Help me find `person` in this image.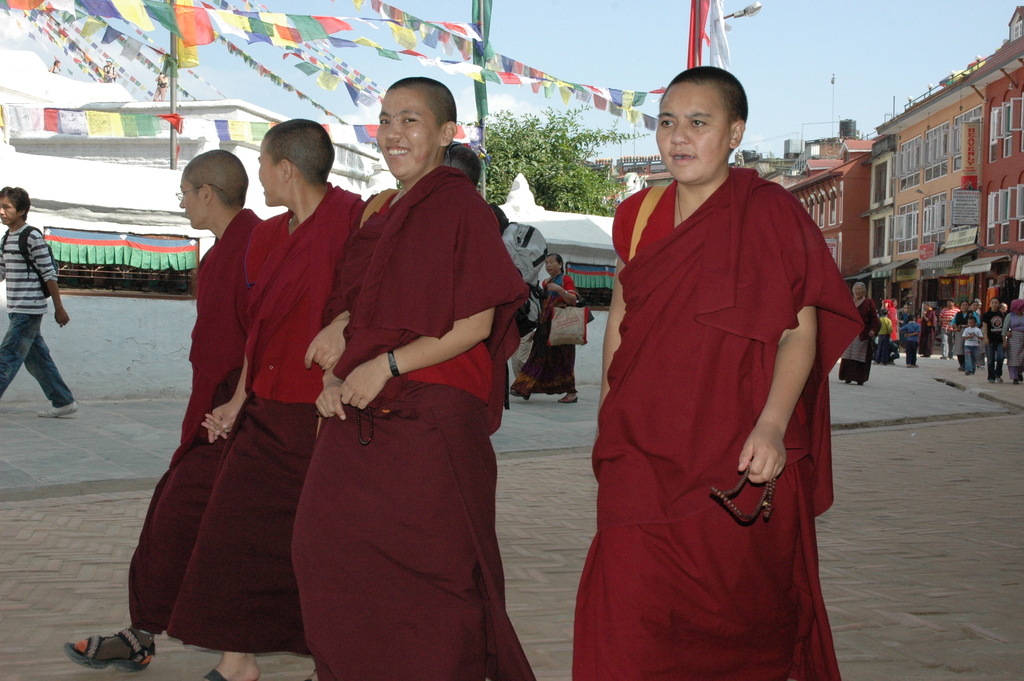
Found it: 509, 250, 578, 400.
